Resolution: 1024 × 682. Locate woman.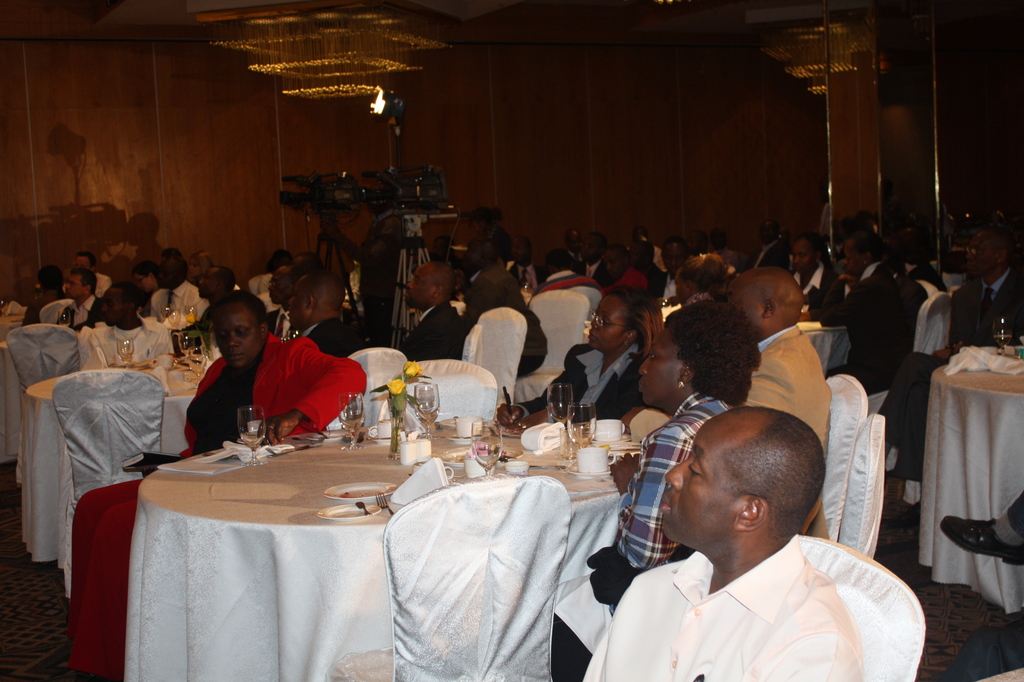
select_region(186, 251, 215, 282).
